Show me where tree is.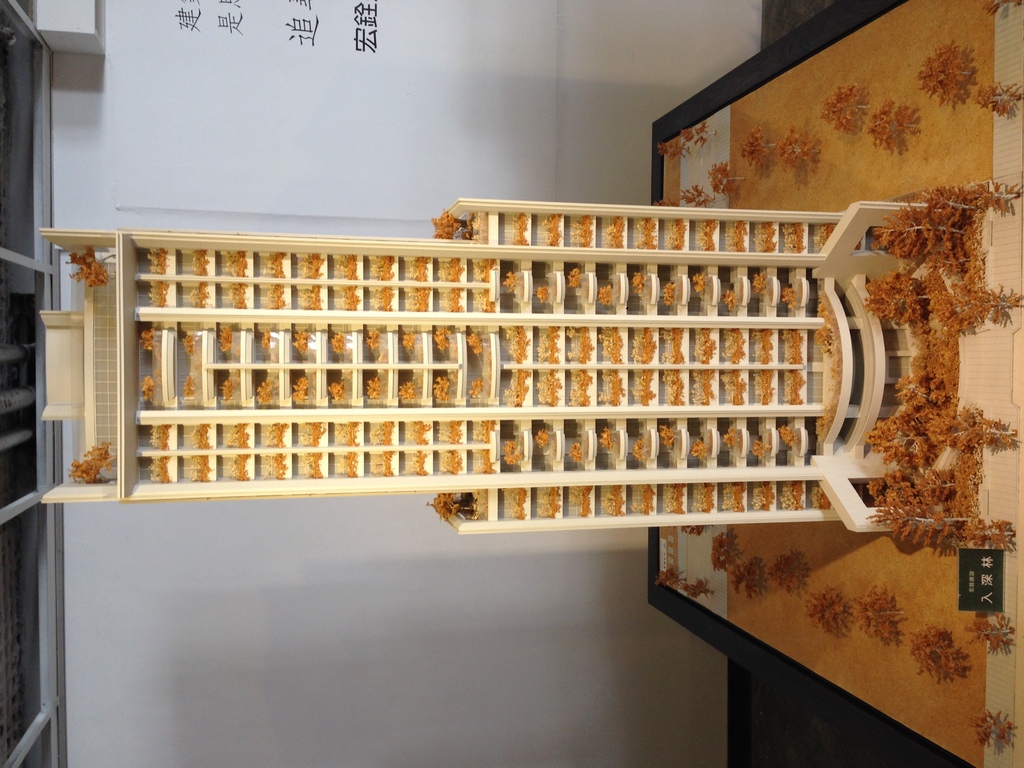
tree is at {"left": 865, "top": 100, "right": 929, "bottom": 156}.
